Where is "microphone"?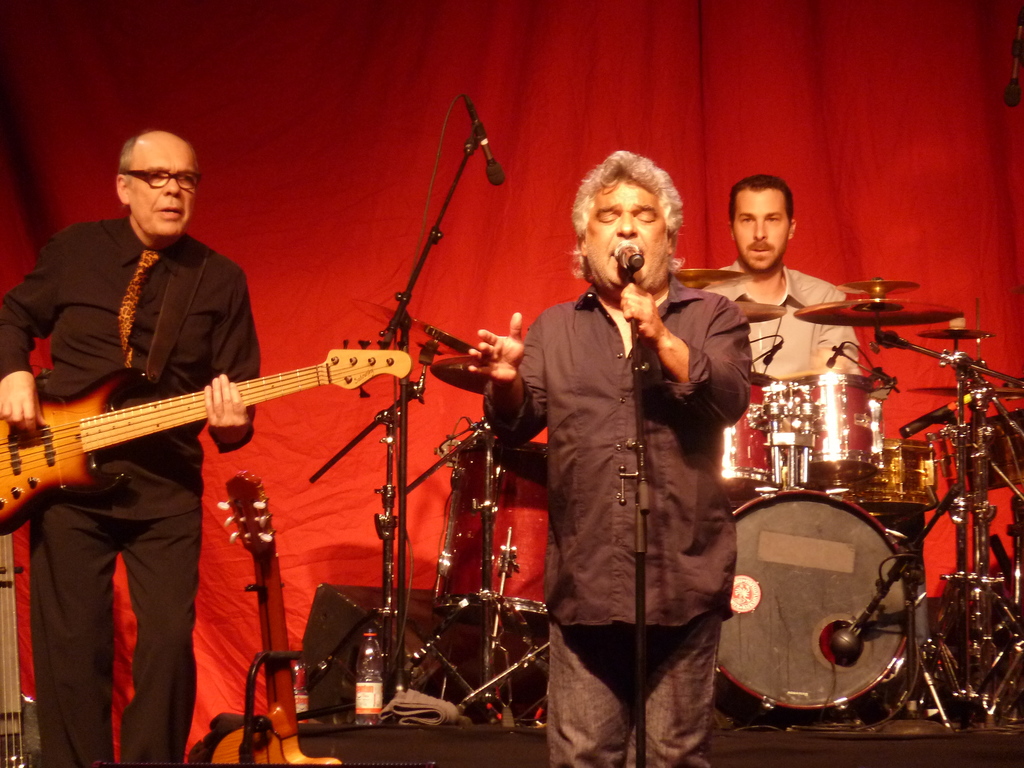
Rect(826, 342, 844, 367).
